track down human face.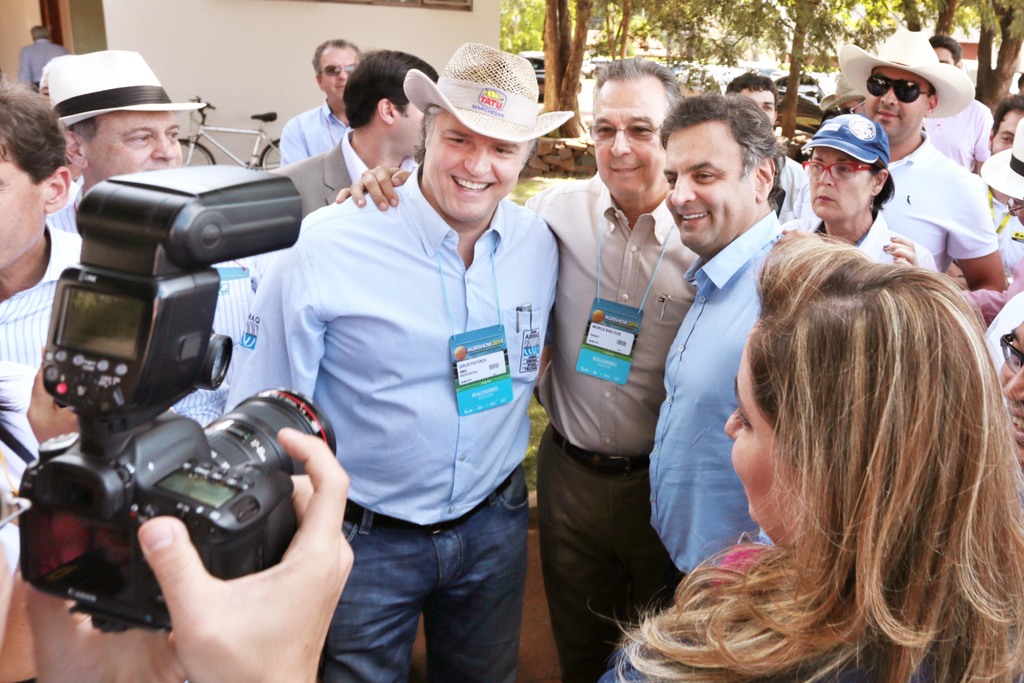
Tracked to select_region(388, 99, 426, 157).
